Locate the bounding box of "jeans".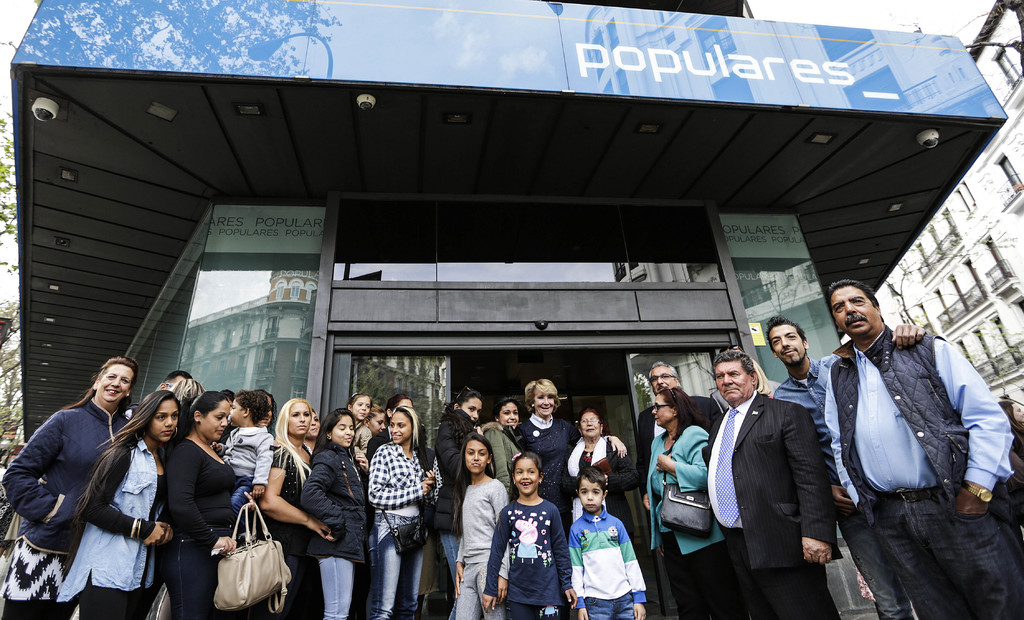
Bounding box: <box>733,539,804,619</box>.
